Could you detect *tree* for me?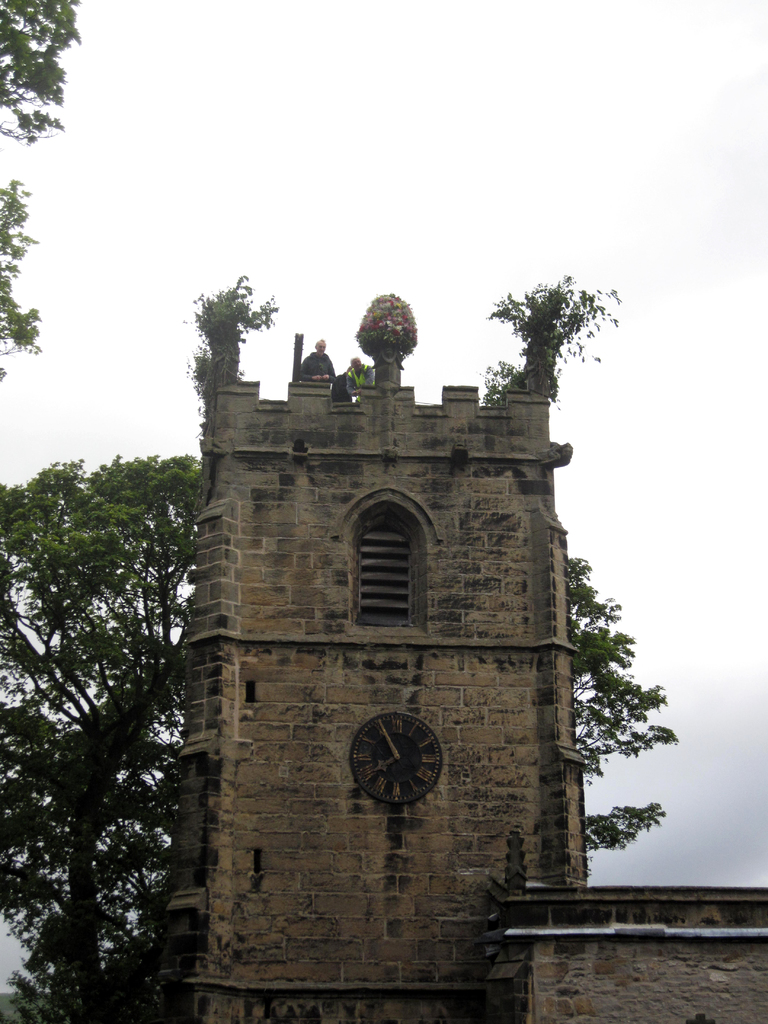
Detection result: 0:0:86:385.
